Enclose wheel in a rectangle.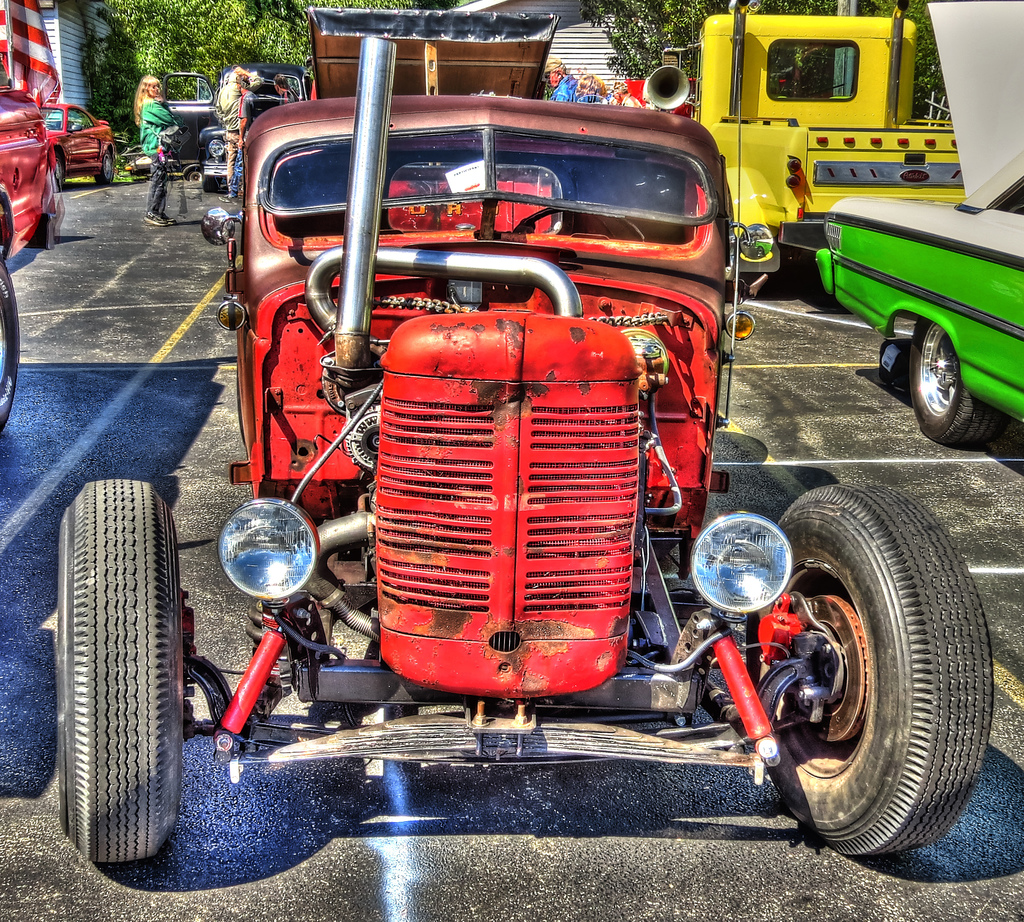
746 485 991 858.
